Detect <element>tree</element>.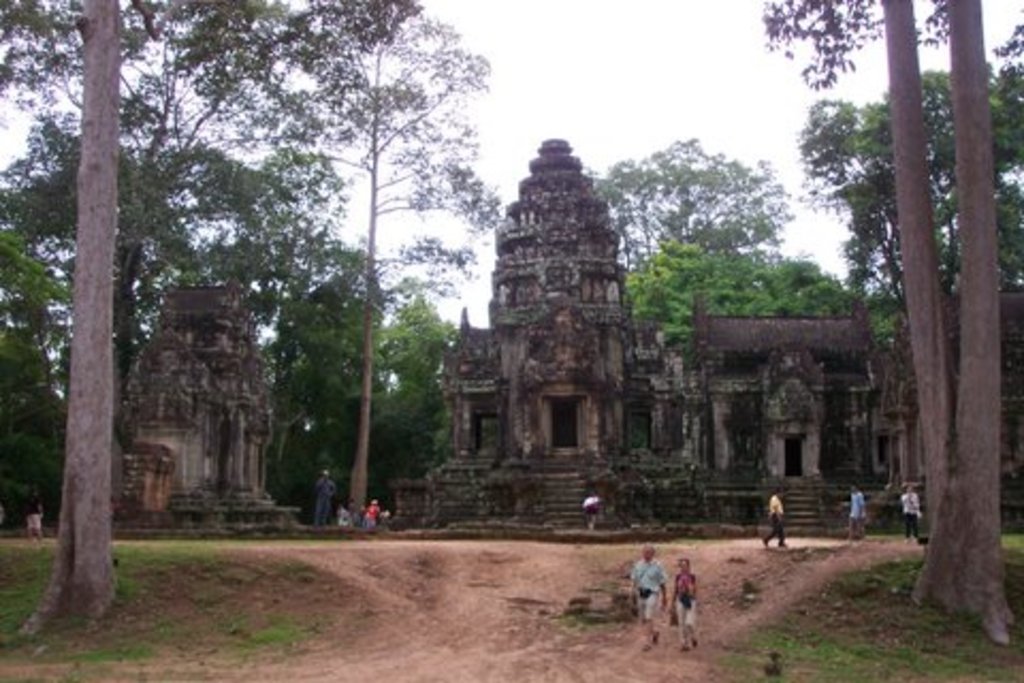
Detected at 247,0,503,525.
